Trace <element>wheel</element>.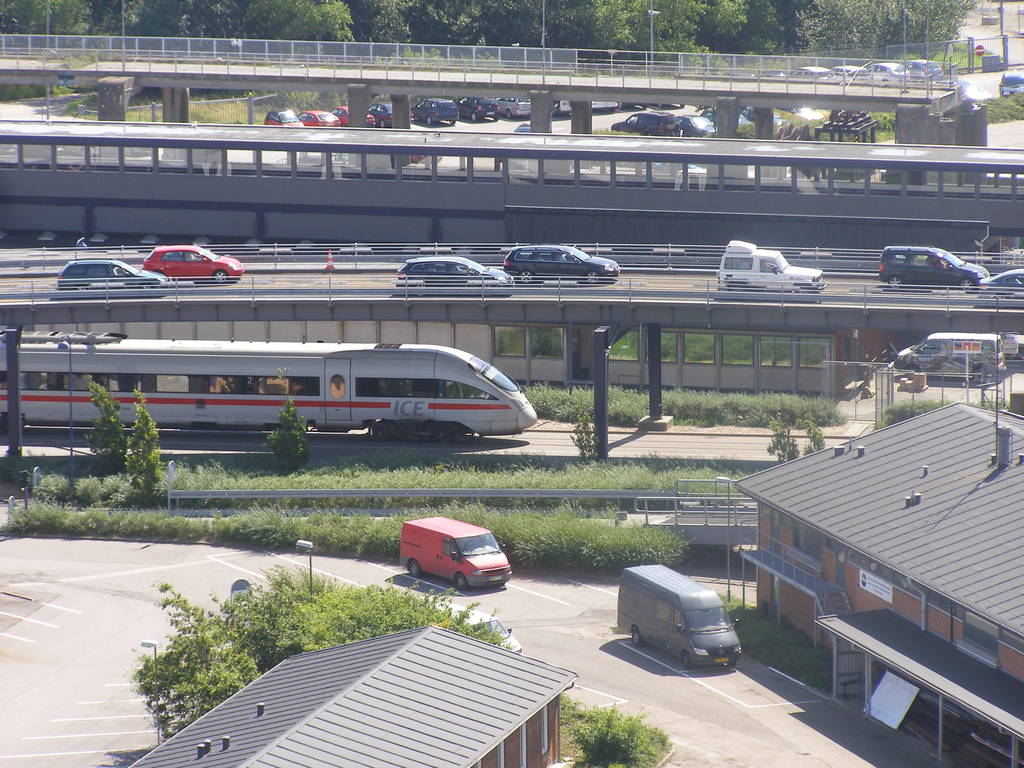
Traced to bbox=(657, 105, 663, 109).
